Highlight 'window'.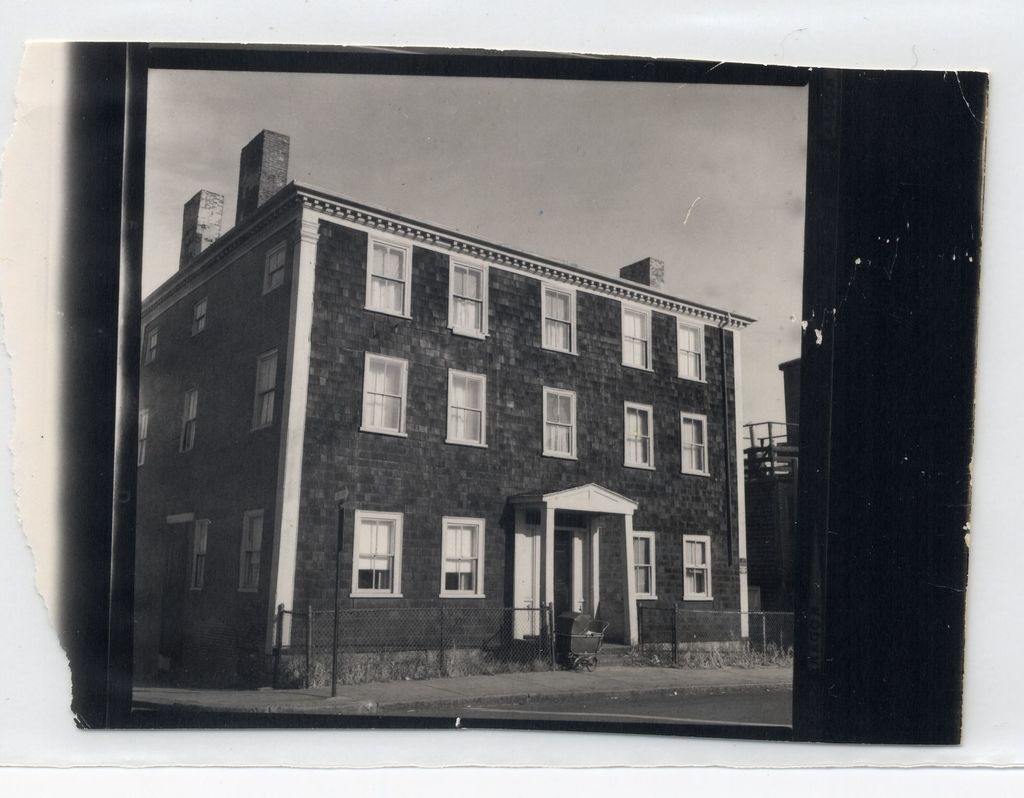
Highlighted region: (176, 388, 196, 451).
